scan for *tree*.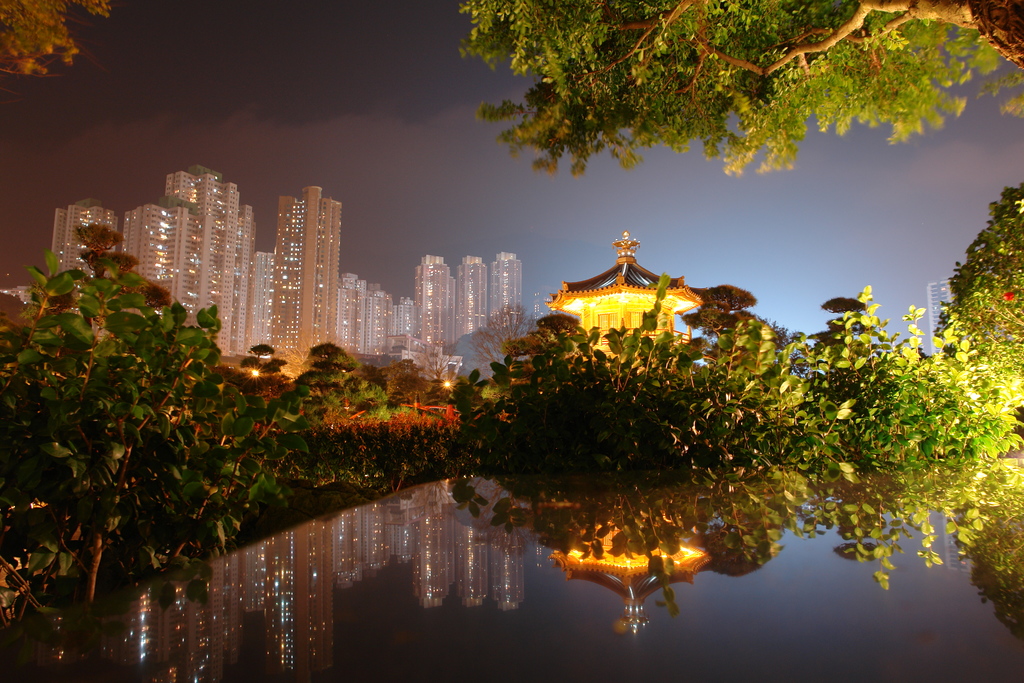
Scan result: (935,186,1023,365).
